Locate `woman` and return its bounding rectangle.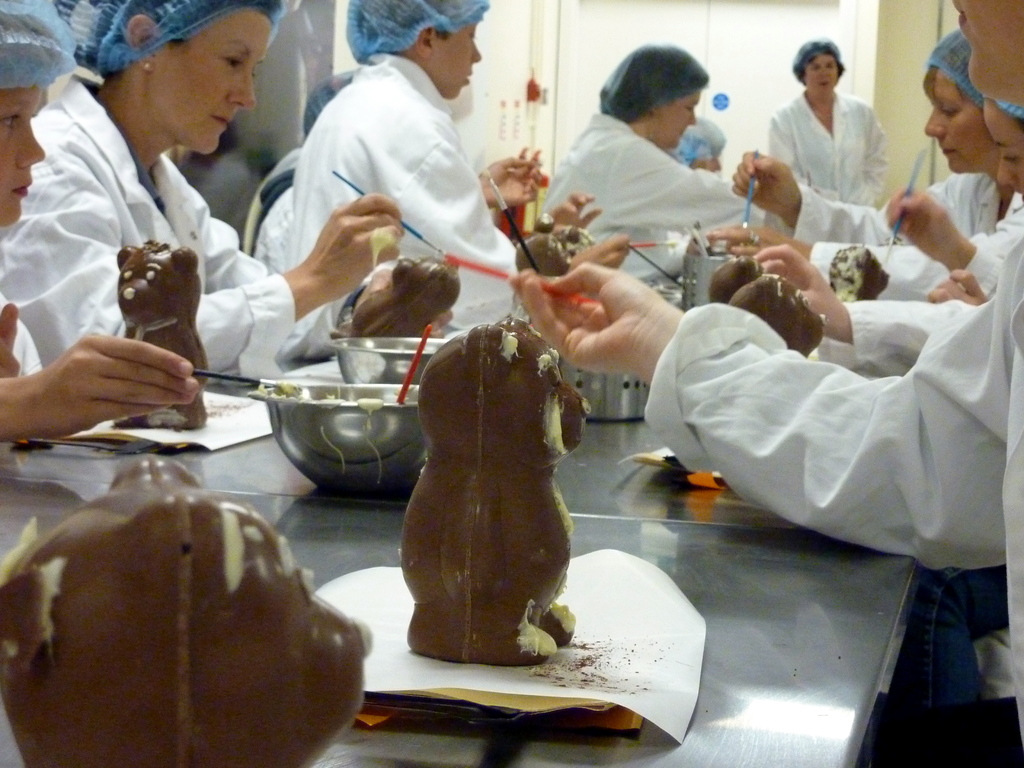
box(537, 44, 802, 284).
